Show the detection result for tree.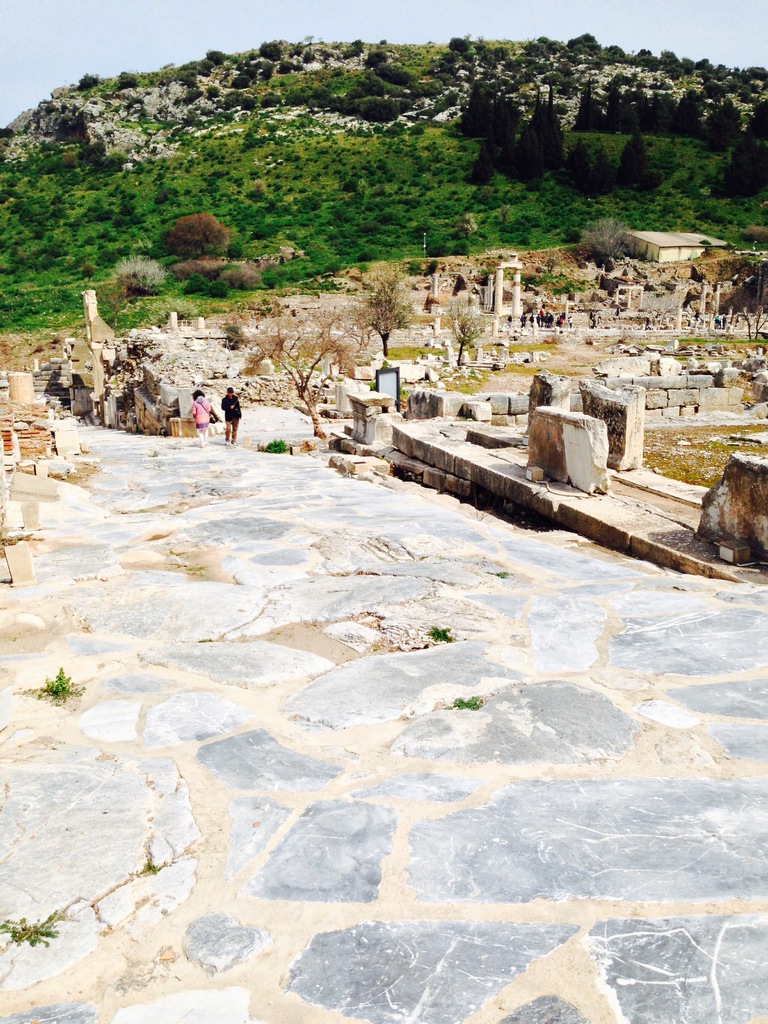
bbox(607, 127, 647, 196).
